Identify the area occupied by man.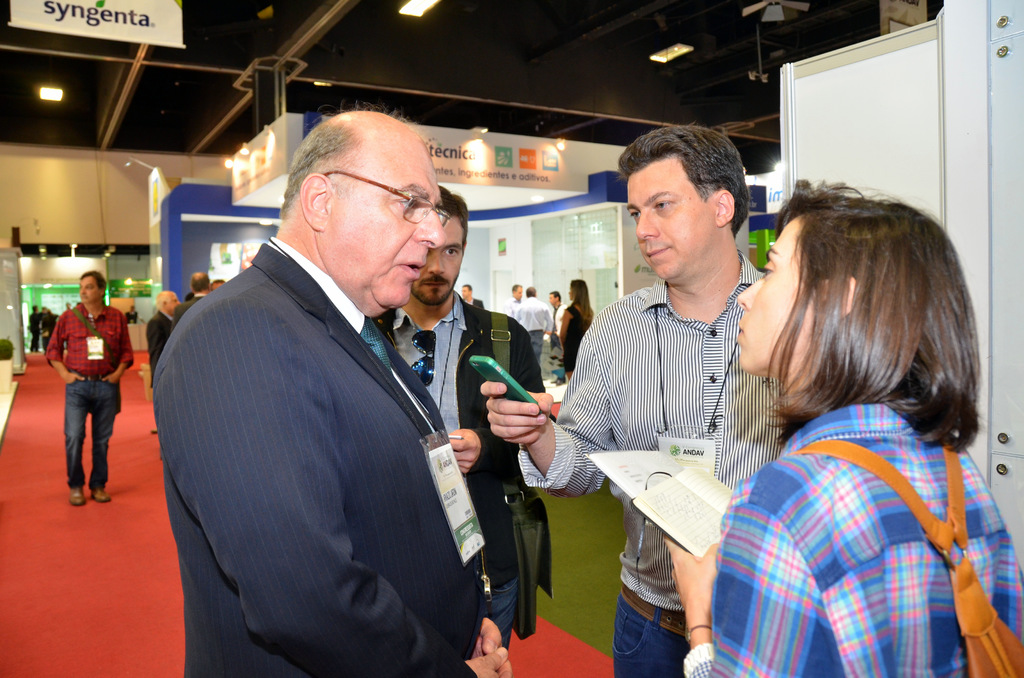
Area: [42,271,136,506].
